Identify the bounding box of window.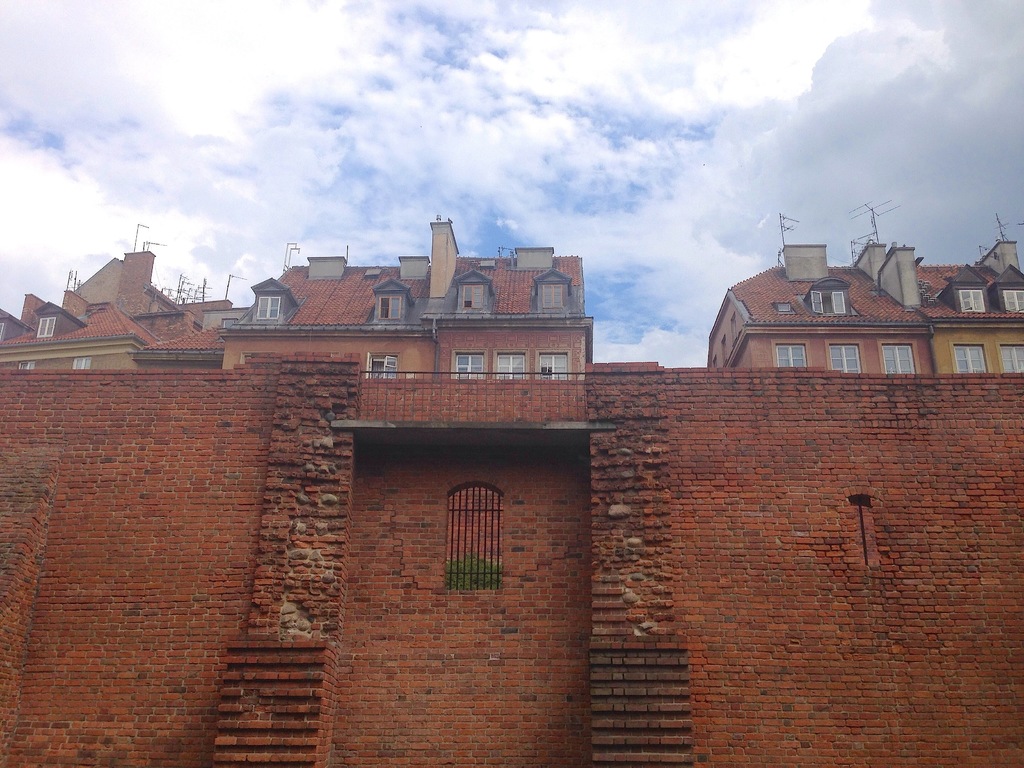
(left=465, top=285, right=482, bottom=308).
